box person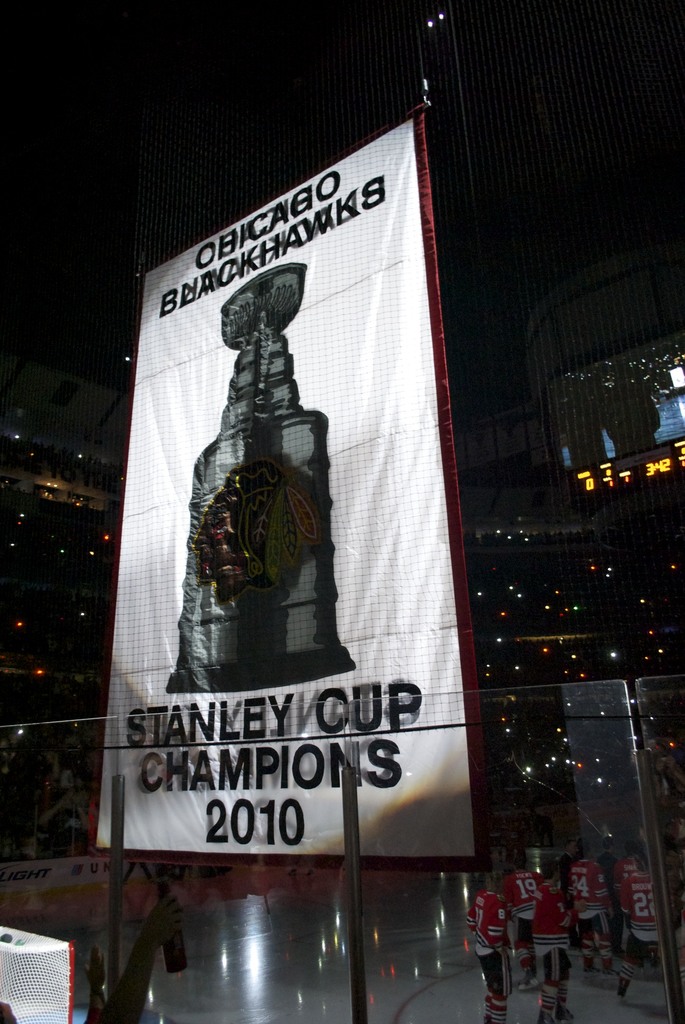
[616, 848, 657, 1009]
